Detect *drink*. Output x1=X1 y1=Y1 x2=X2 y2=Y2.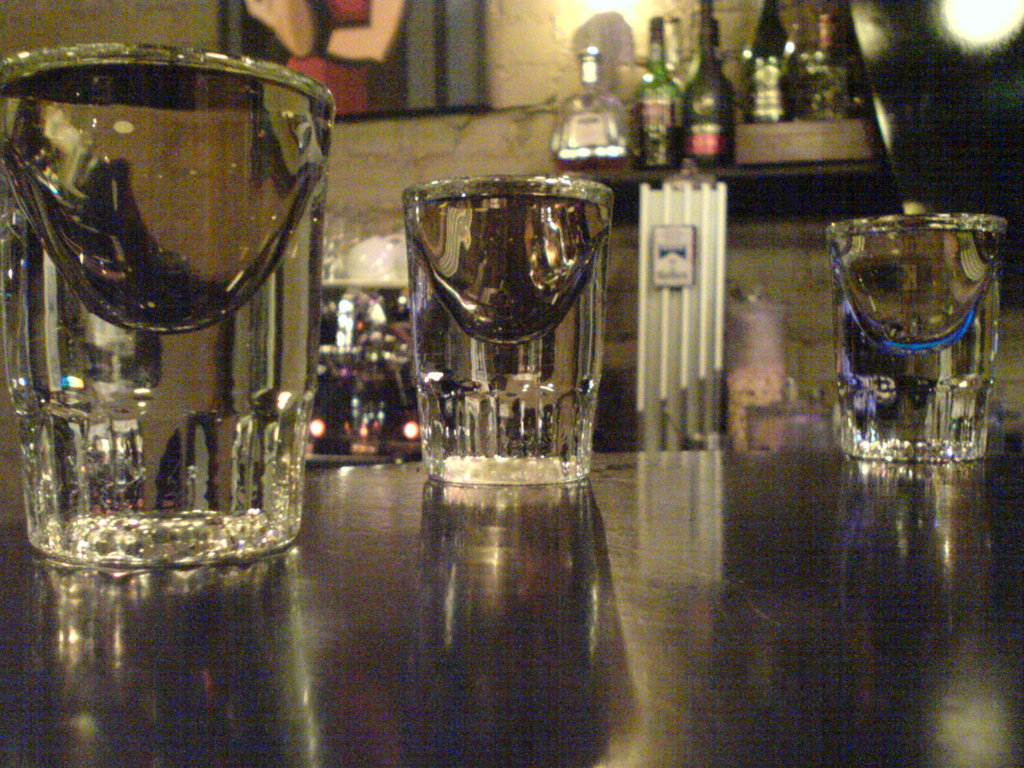
x1=800 y1=10 x2=851 y2=114.
